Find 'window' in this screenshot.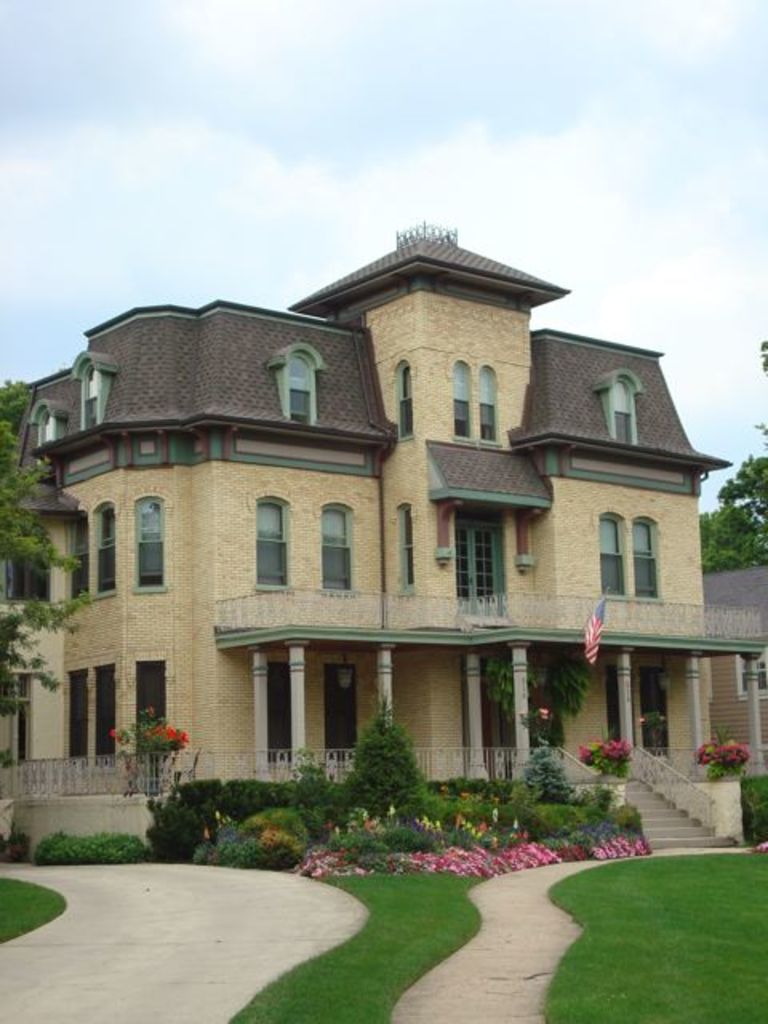
The bounding box for 'window' is left=642, top=669, right=675, bottom=760.
